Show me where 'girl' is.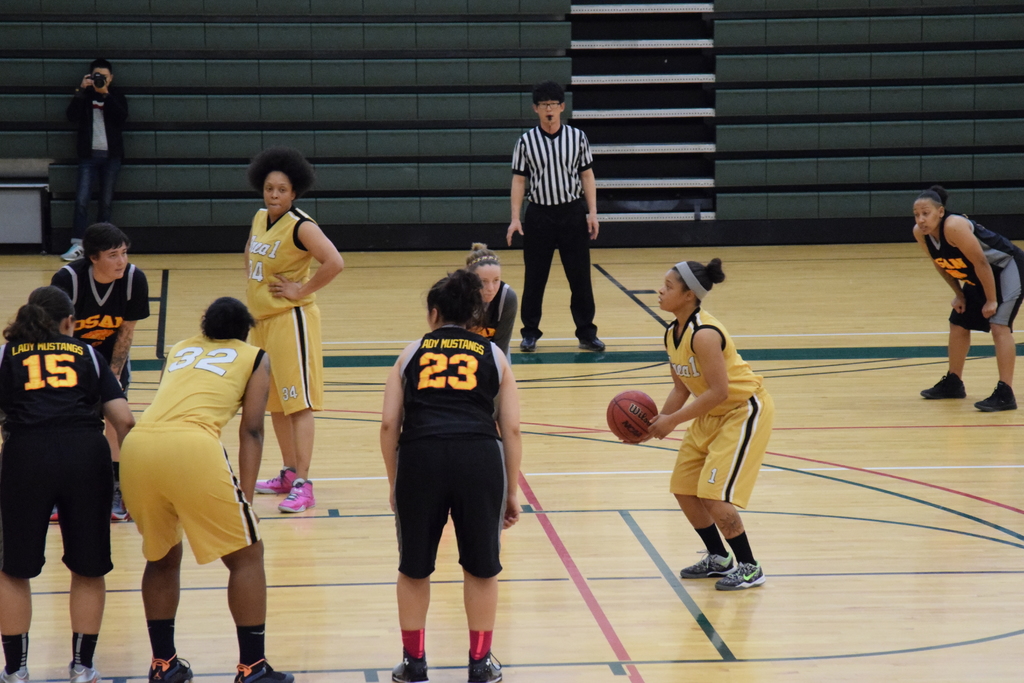
'girl' is at box=[115, 299, 294, 682].
